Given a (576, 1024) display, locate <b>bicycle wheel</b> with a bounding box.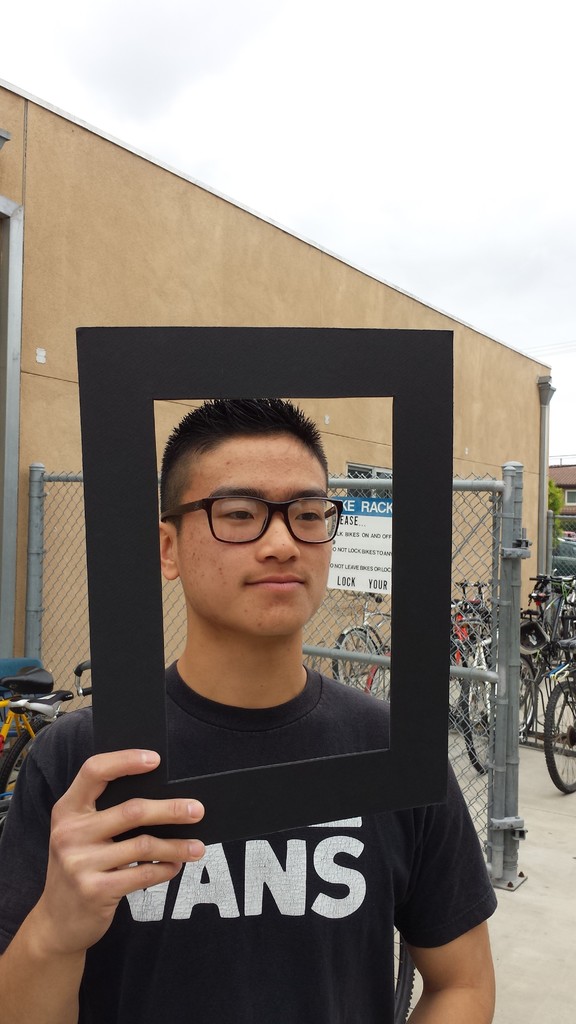
Located: bbox=[460, 669, 495, 781].
